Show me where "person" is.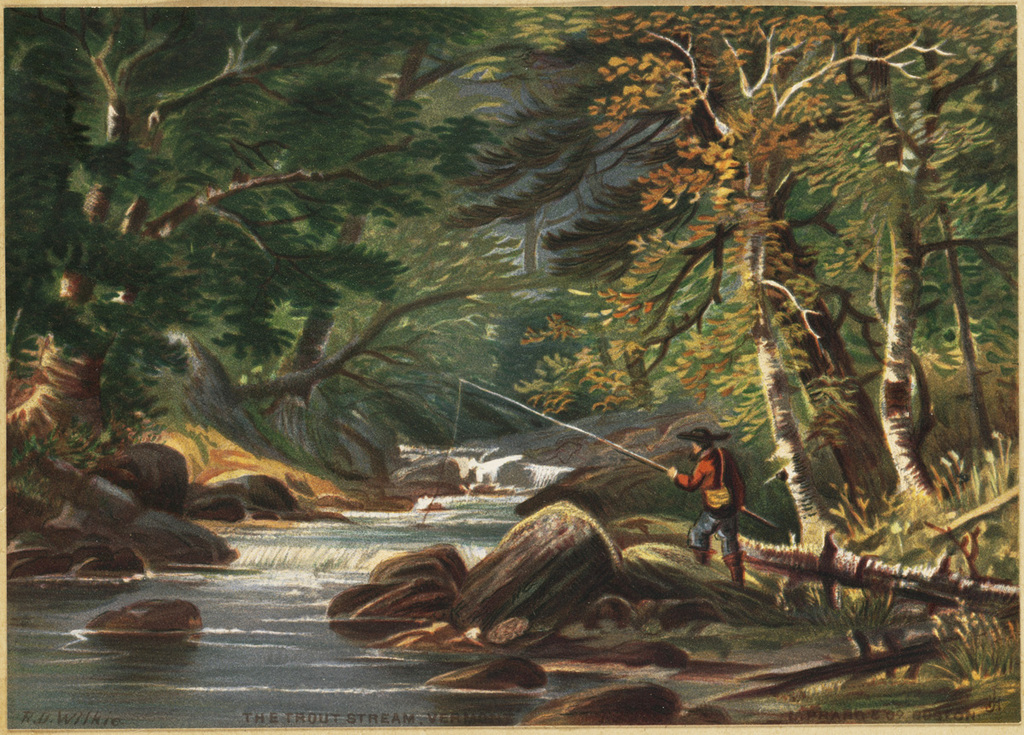
"person" is at left=666, top=428, right=748, bottom=584.
